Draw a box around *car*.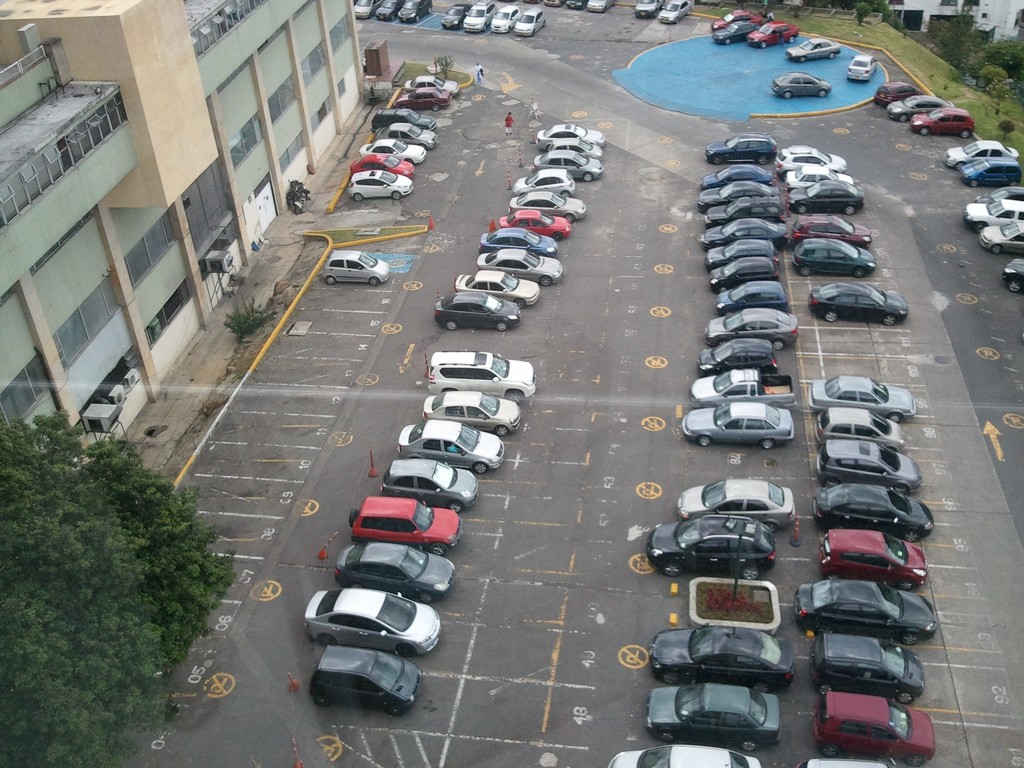
564,0,584,7.
